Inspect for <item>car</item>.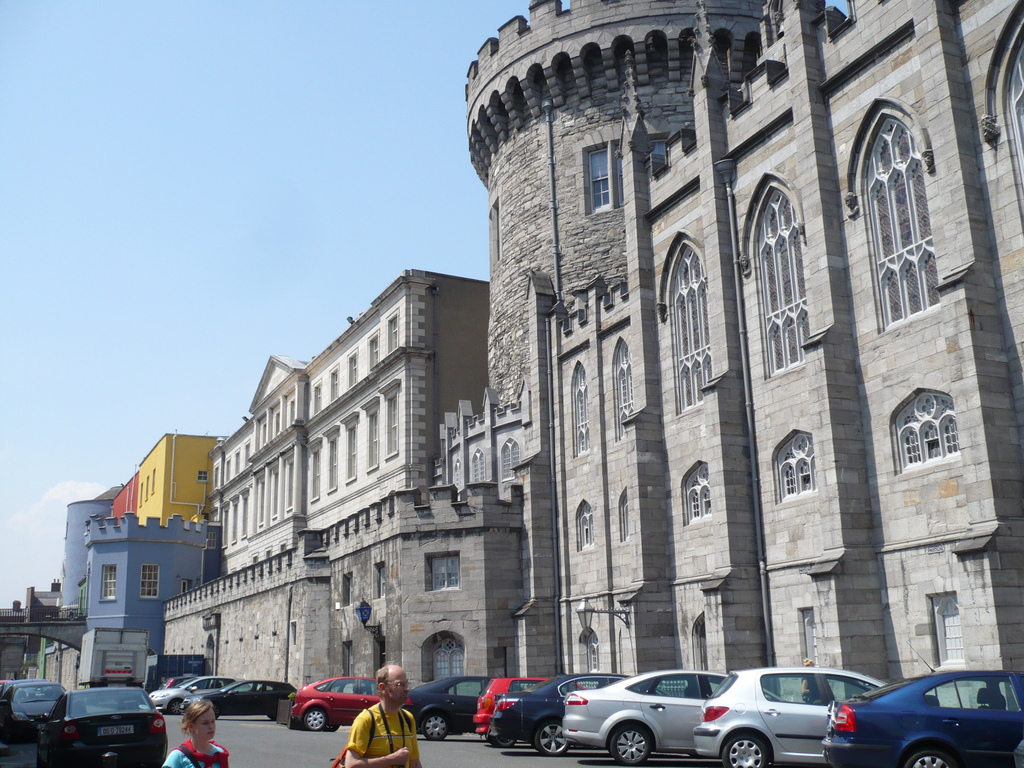
Inspection: <bbox>149, 675, 242, 712</bbox>.
